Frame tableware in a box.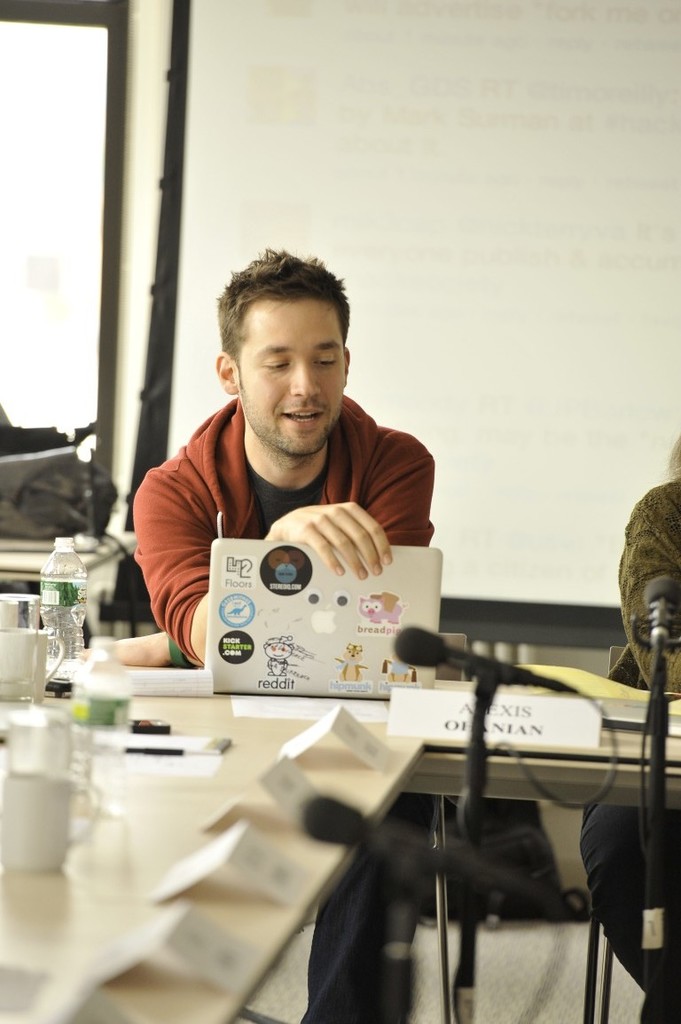
<bbox>0, 625, 67, 698</bbox>.
